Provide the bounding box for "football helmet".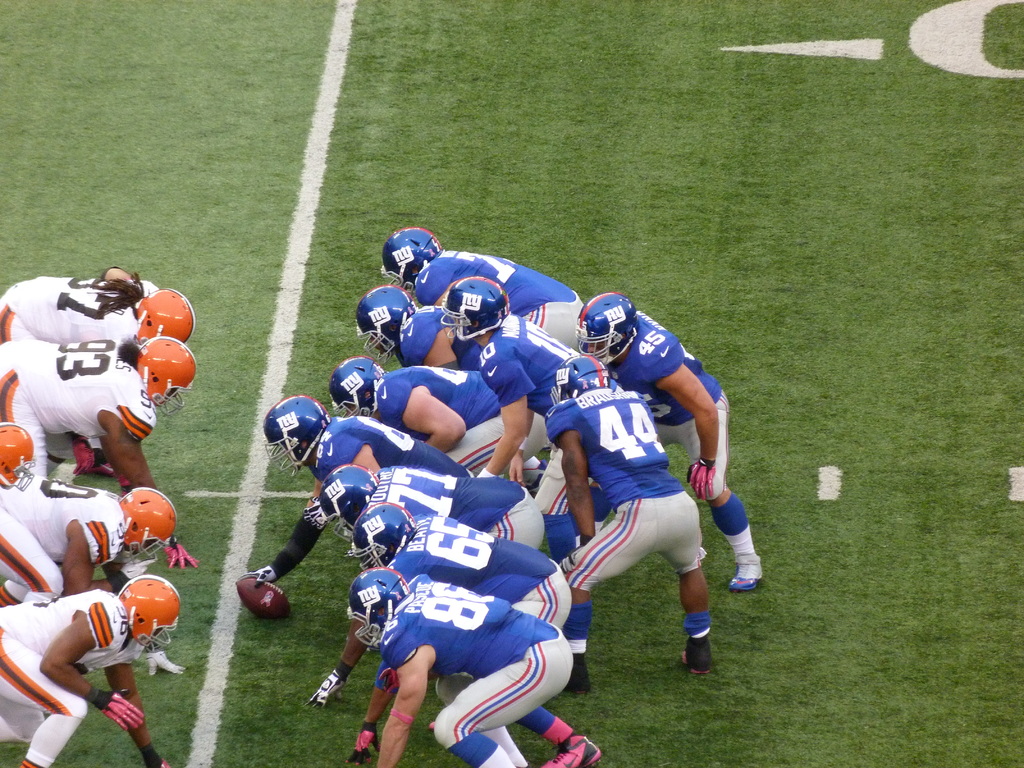
BBox(110, 573, 183, 660).
